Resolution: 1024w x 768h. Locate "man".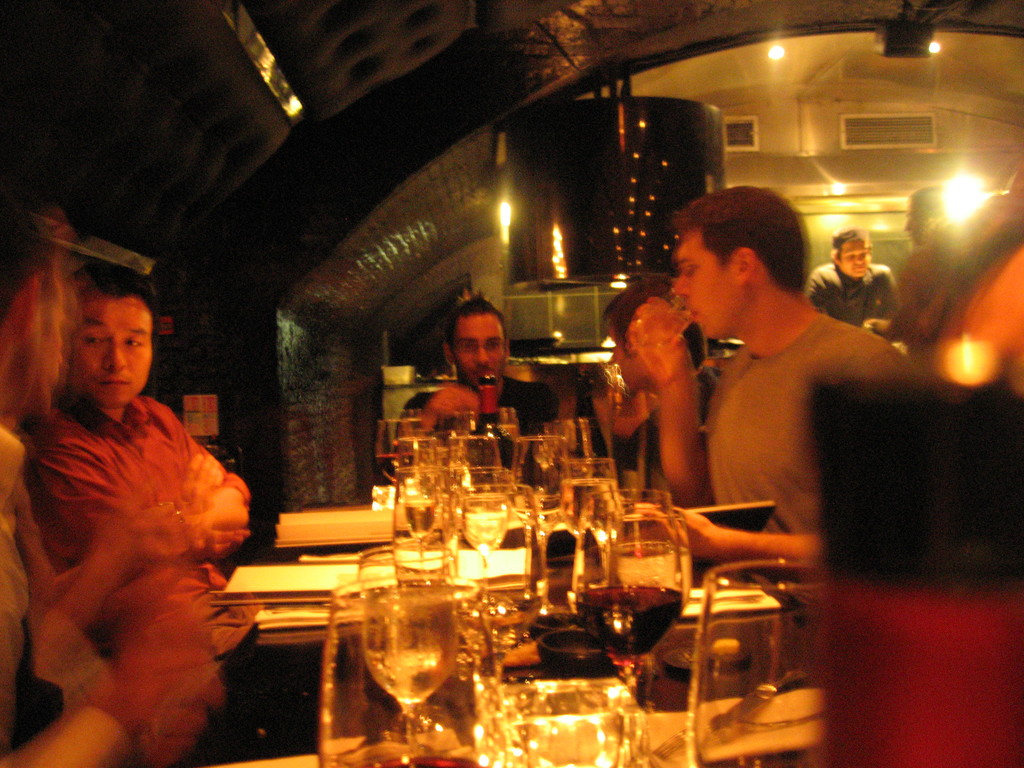
376,291,557,493.
